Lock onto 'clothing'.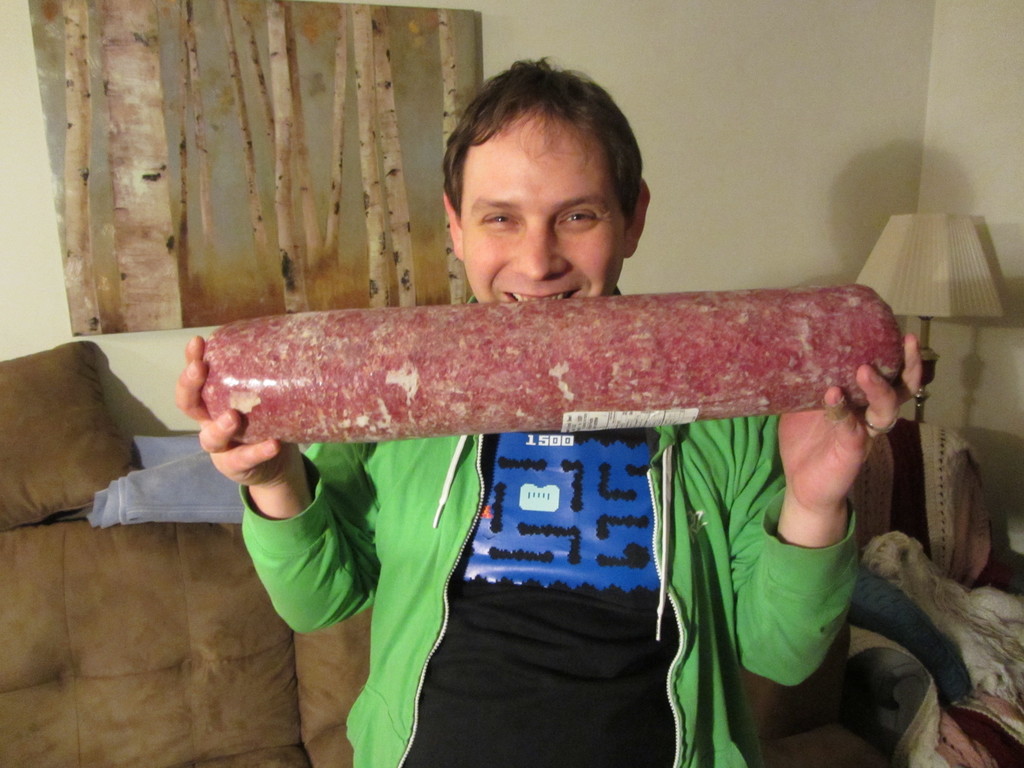
Locked: x1=296 y1=381 x2=868 y2=745.
